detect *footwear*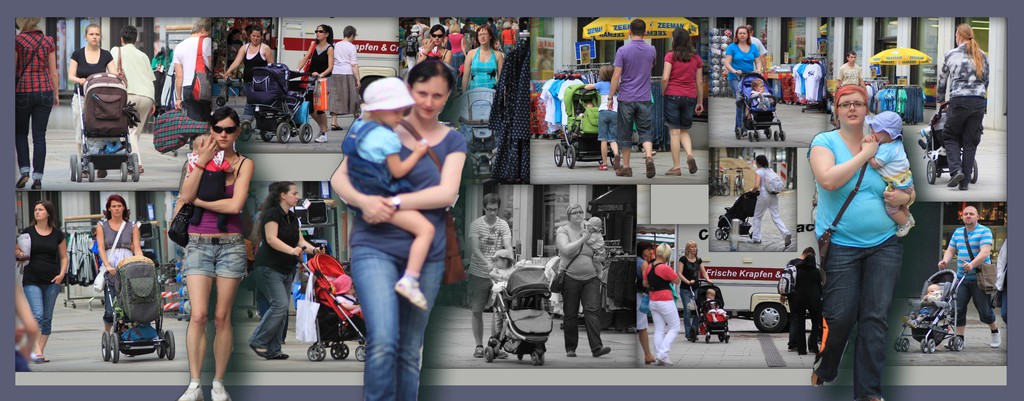
box=[689, 329, 695, 347]
